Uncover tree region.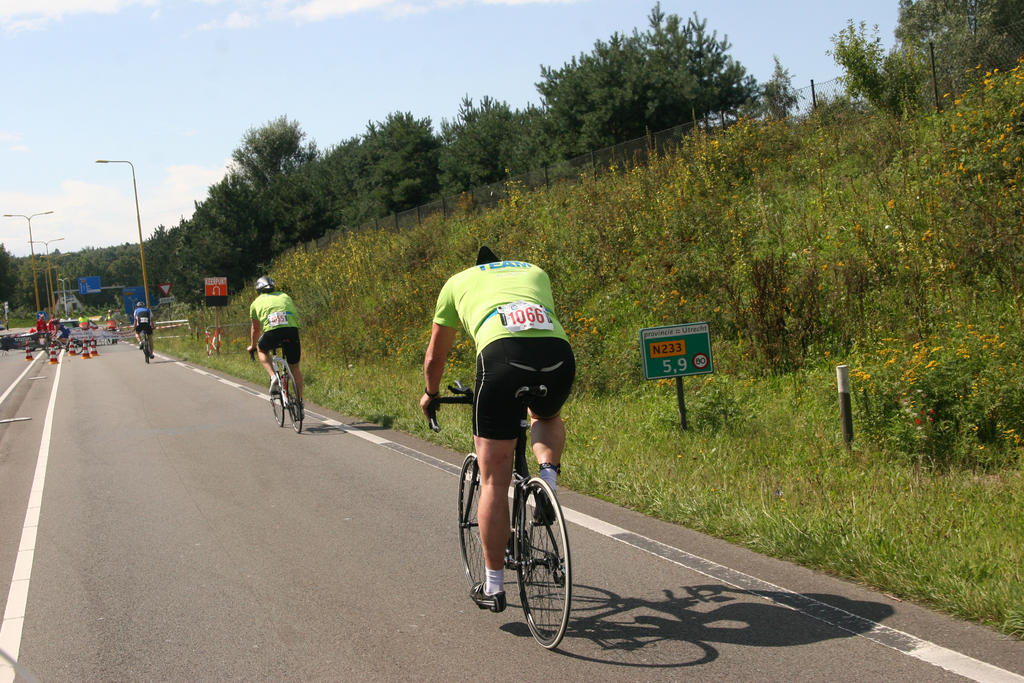
Uncovered: (left=256, top=142, right=340, bottom=252).
